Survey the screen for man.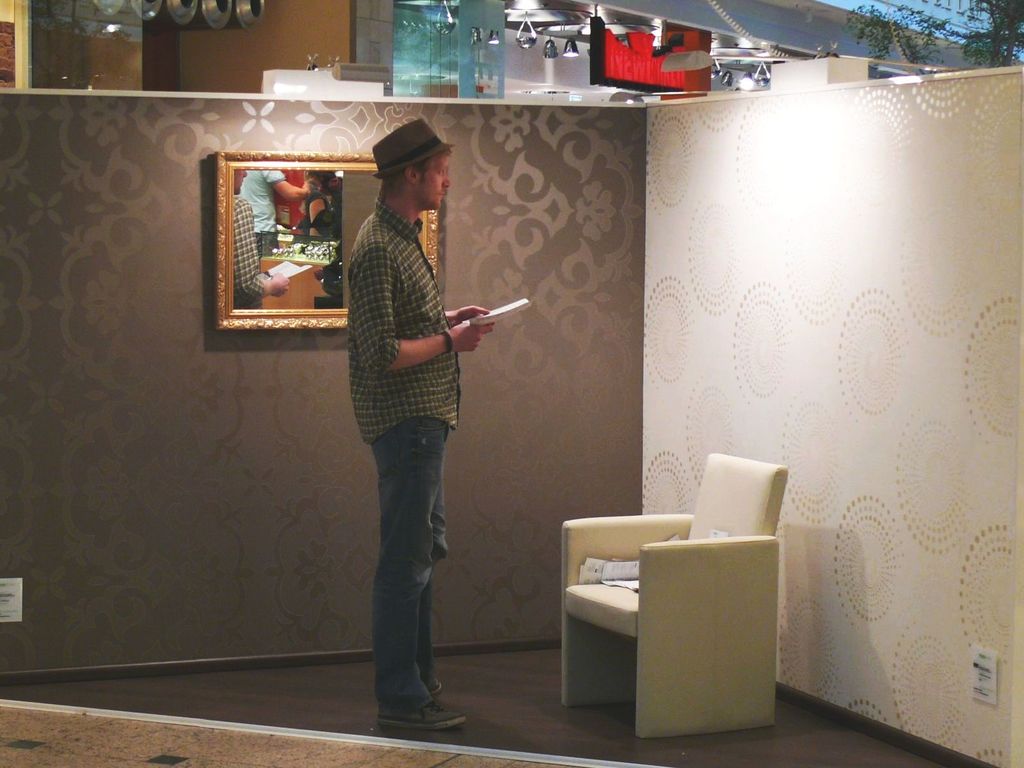
Survey found: l=348, t=116, r=493, b=730.
